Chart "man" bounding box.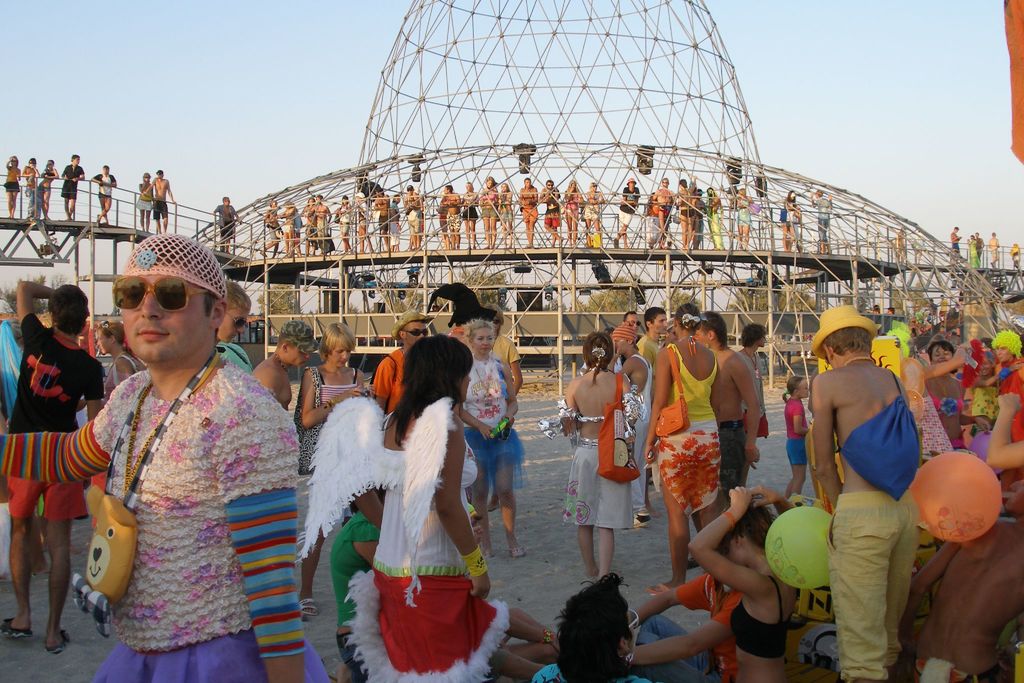
Charted: rect(516, 177, 534, 249).
